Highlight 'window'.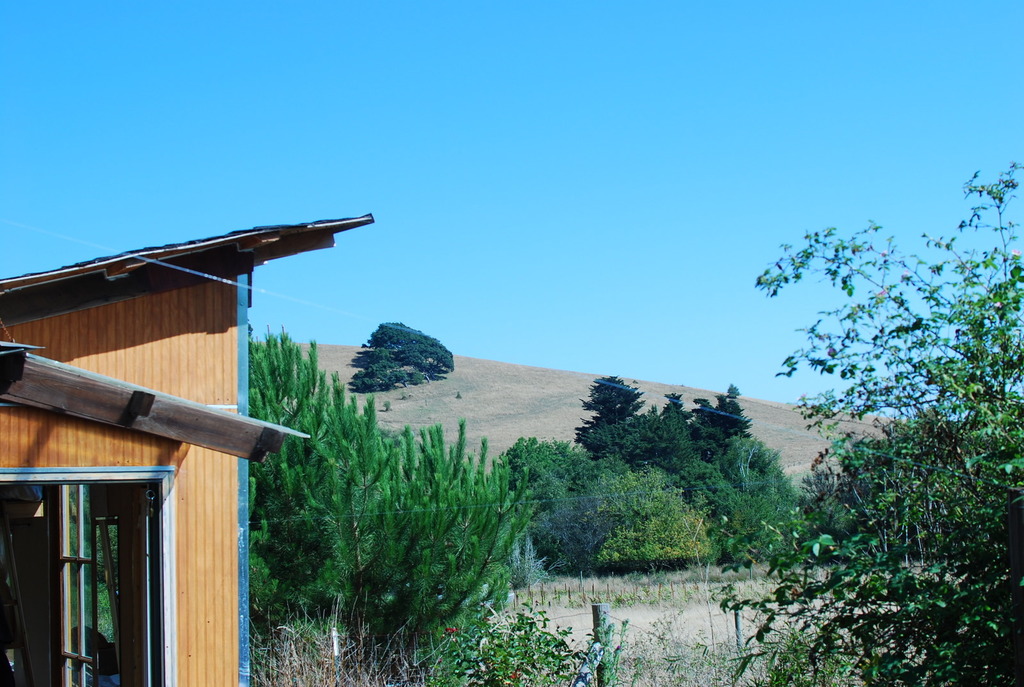
Highlighted region: (27, 435, 167, 662).
